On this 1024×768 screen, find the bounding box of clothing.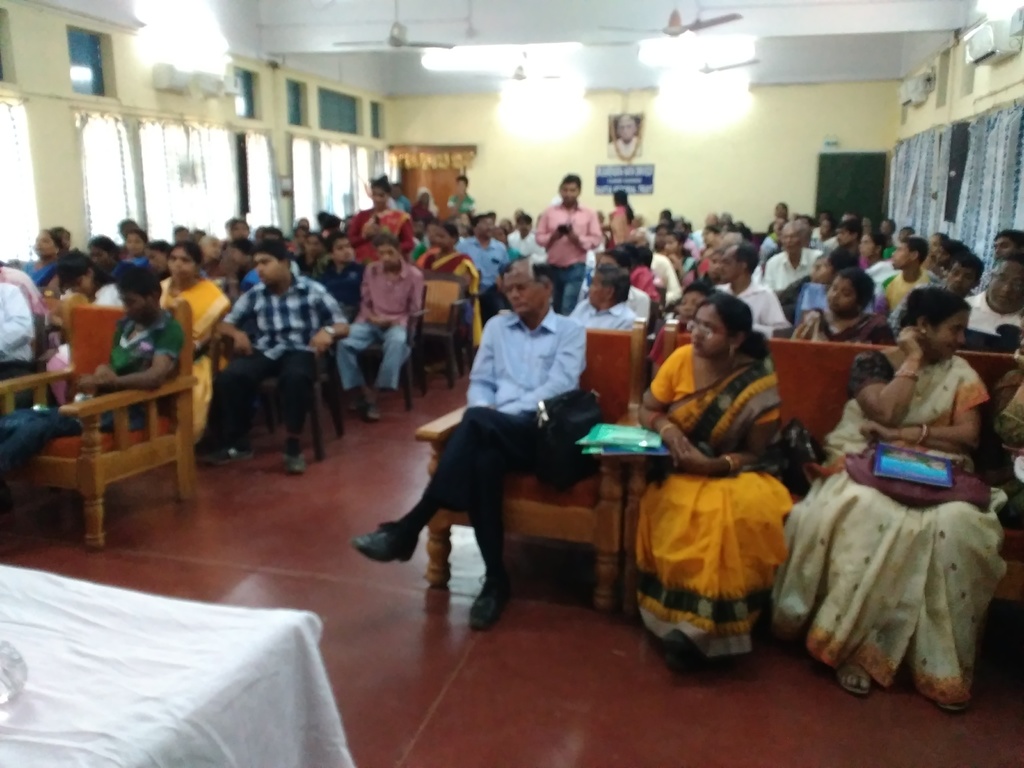
Bounding box: l=567, t=296, r=643, b=333.
